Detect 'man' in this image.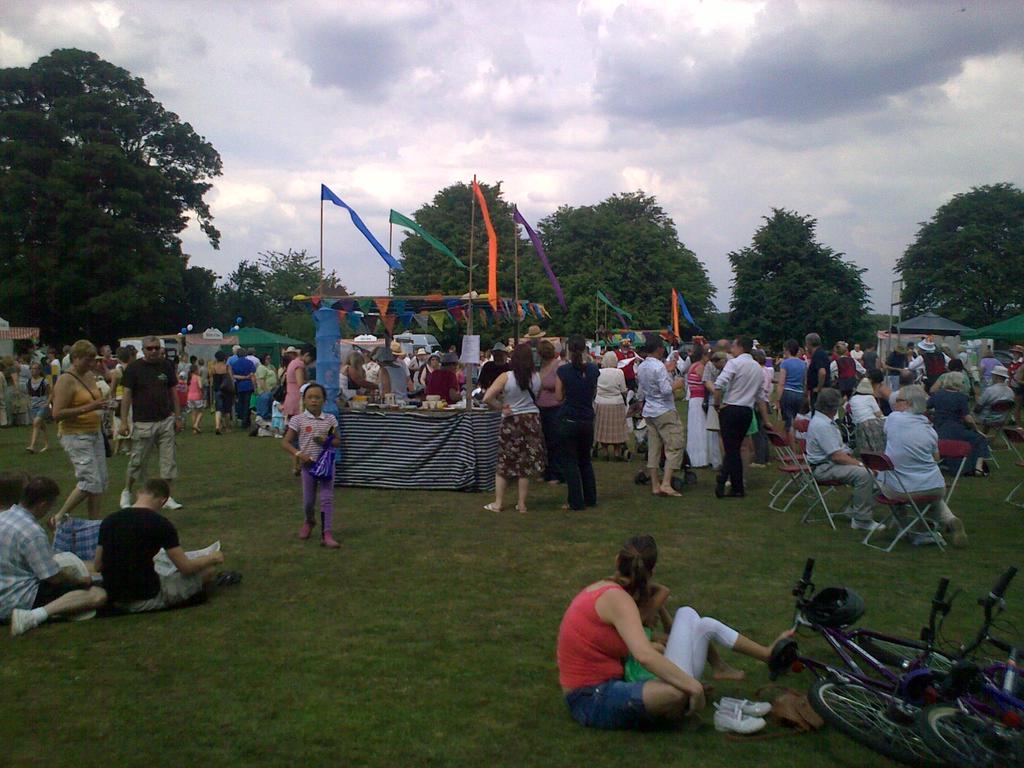
Detection: x1=803, y1=387, x2=884, y2=532.
